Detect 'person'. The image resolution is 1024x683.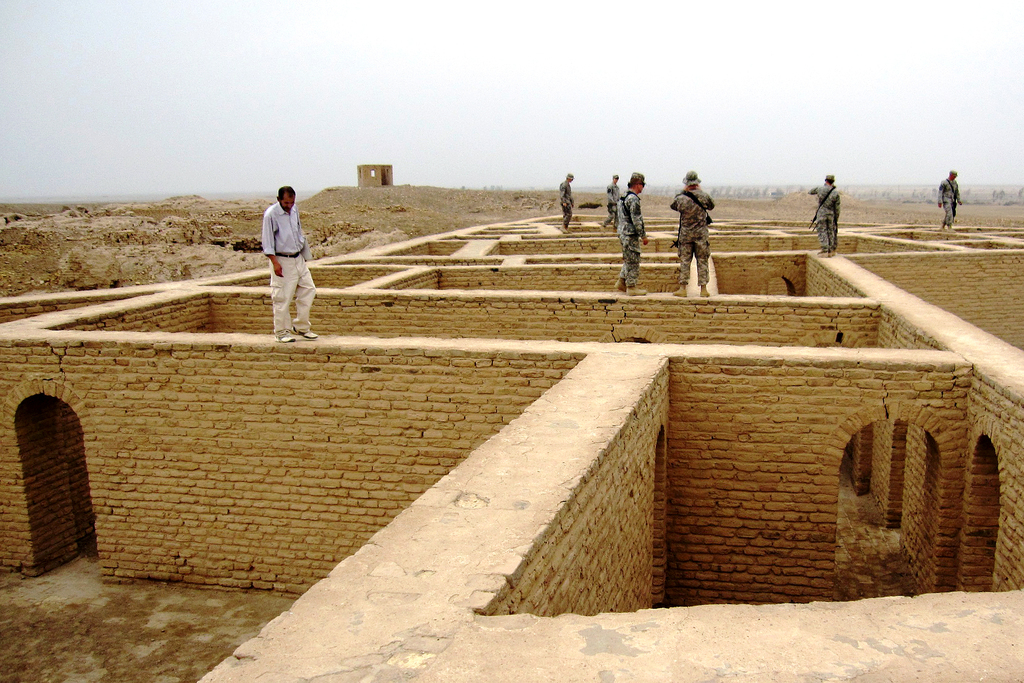
(x1=609, y1=175, x2=647, y2=293).
